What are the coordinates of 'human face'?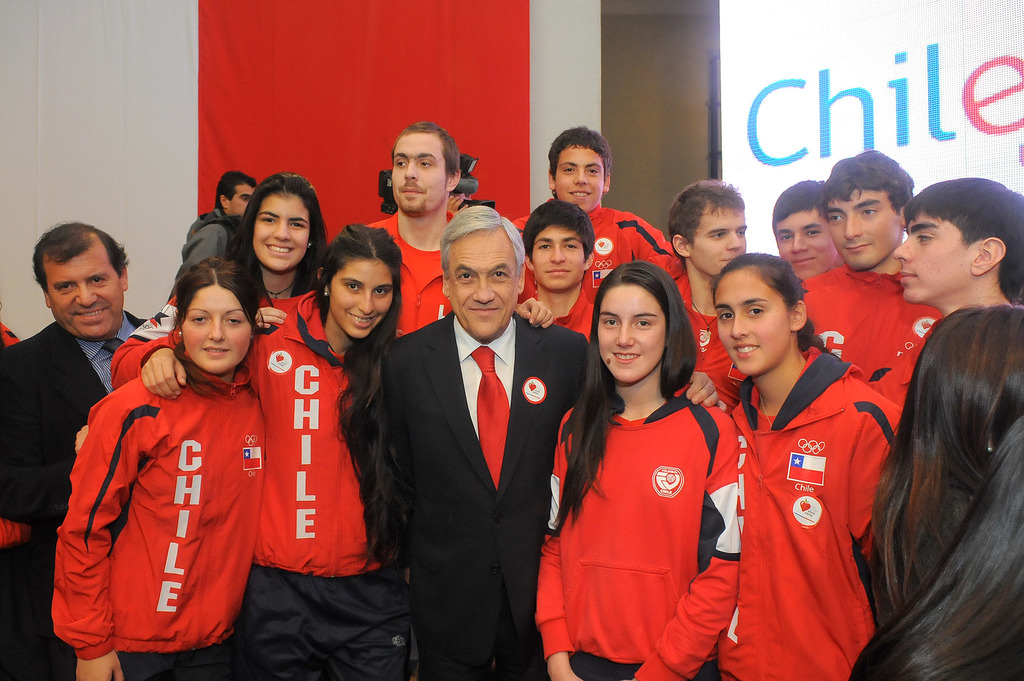
detection(228, 180, 255, 213).
